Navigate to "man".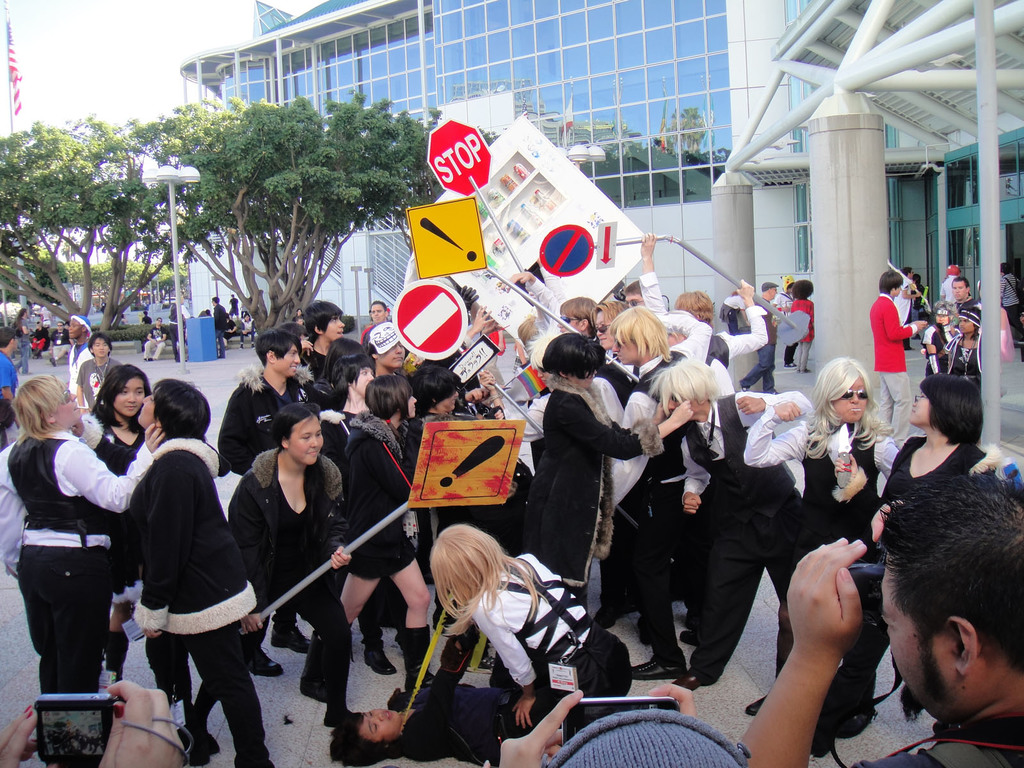
Navigation target: l=625, t=278, r=642, b=308.
